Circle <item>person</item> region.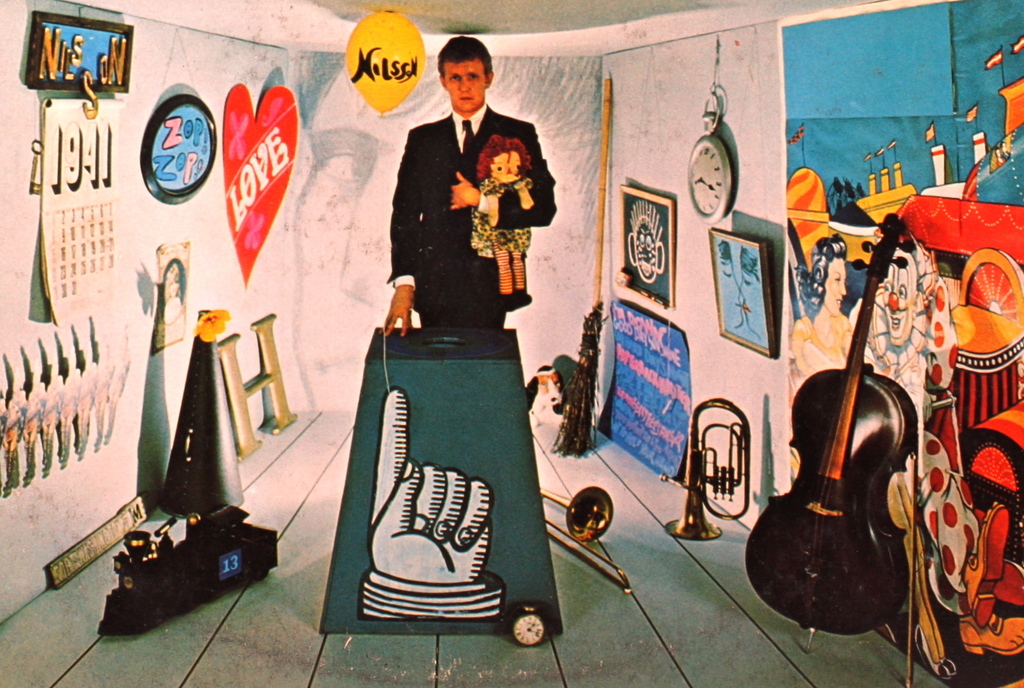
Region: <box>384,36,556,330</box>.
